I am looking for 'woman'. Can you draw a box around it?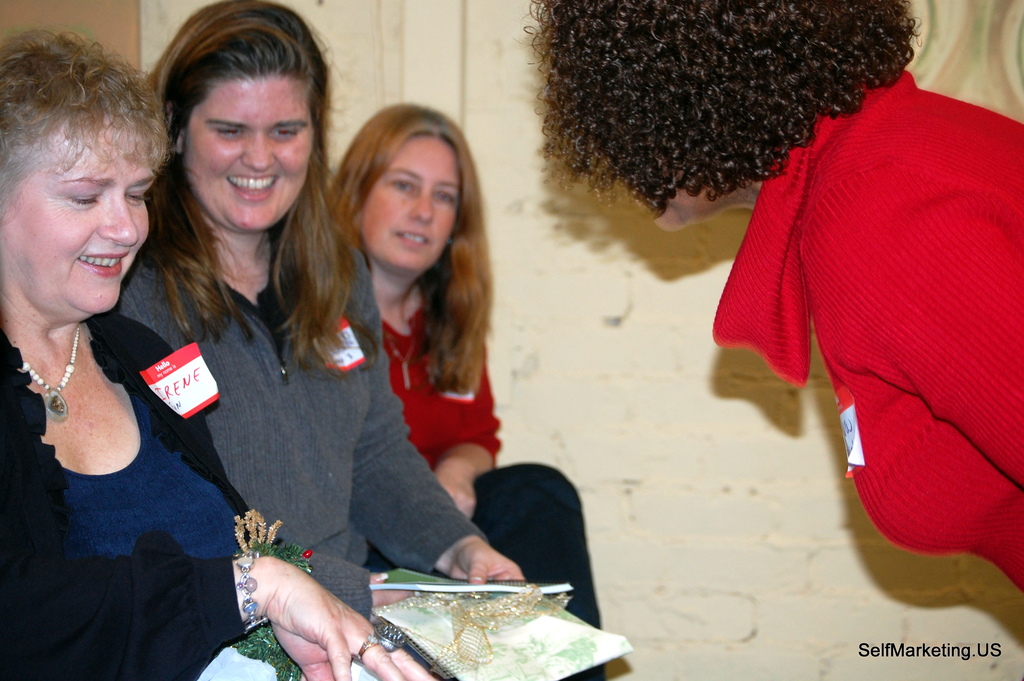
Sure, the bounding box is bbox(110, 0, 564, 680).
